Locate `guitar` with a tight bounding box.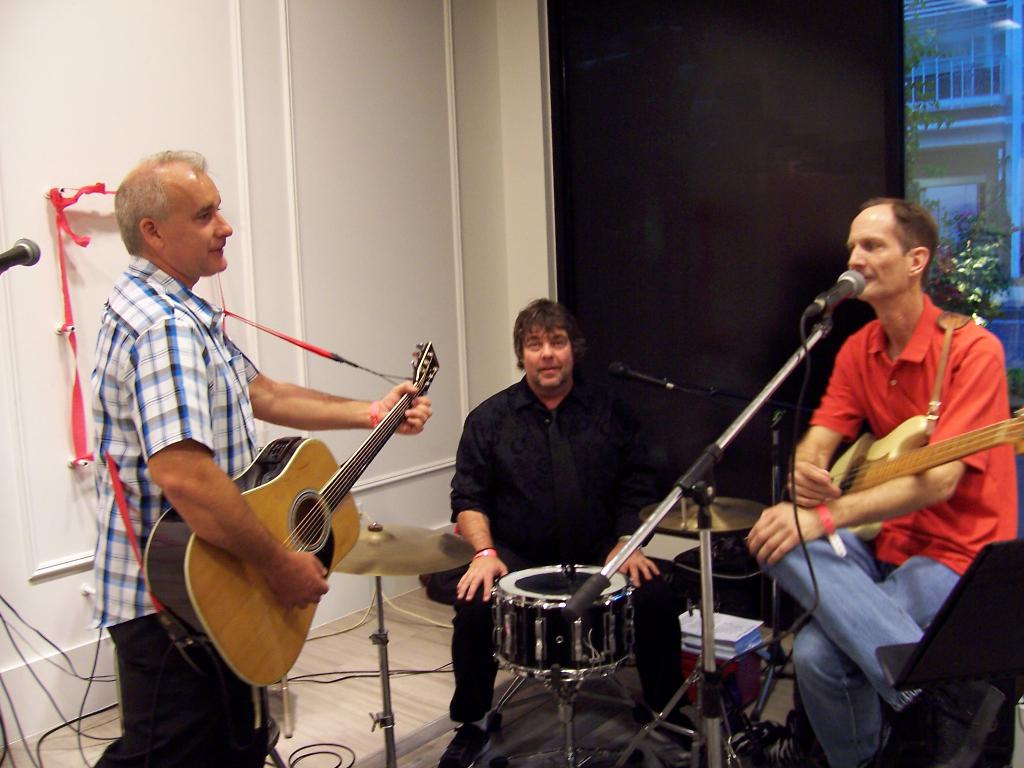
786:393:1017:562.
